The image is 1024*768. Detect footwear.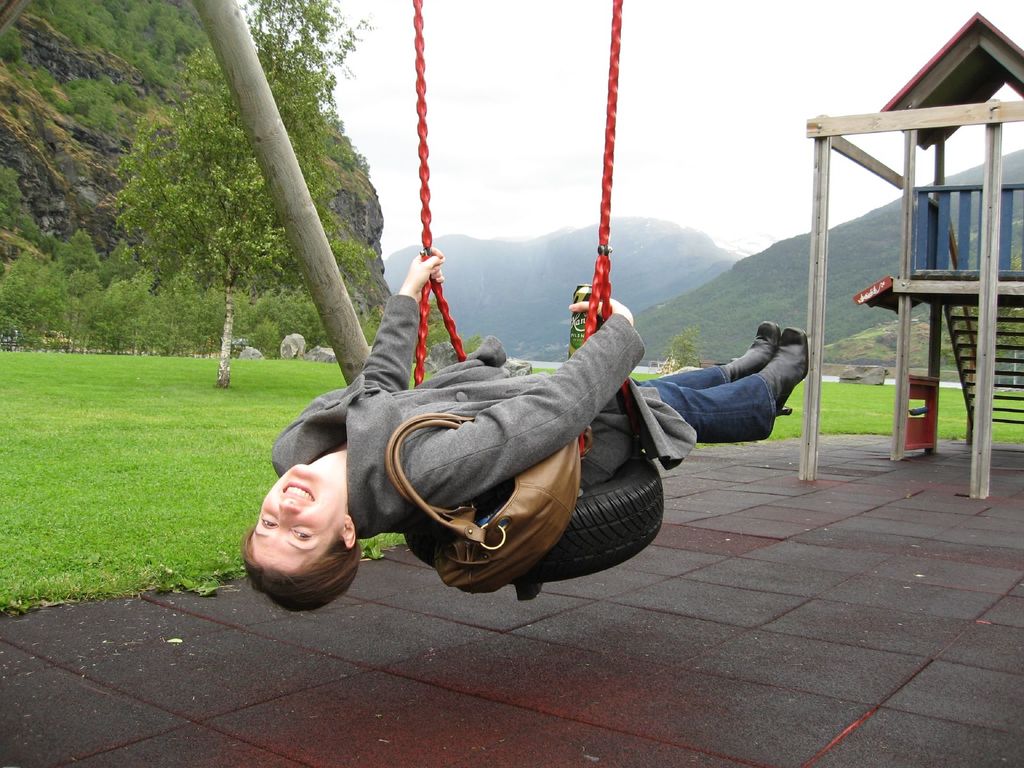
Detection: pyautogui.locateOnScreen(757, 327, 809, 416).
